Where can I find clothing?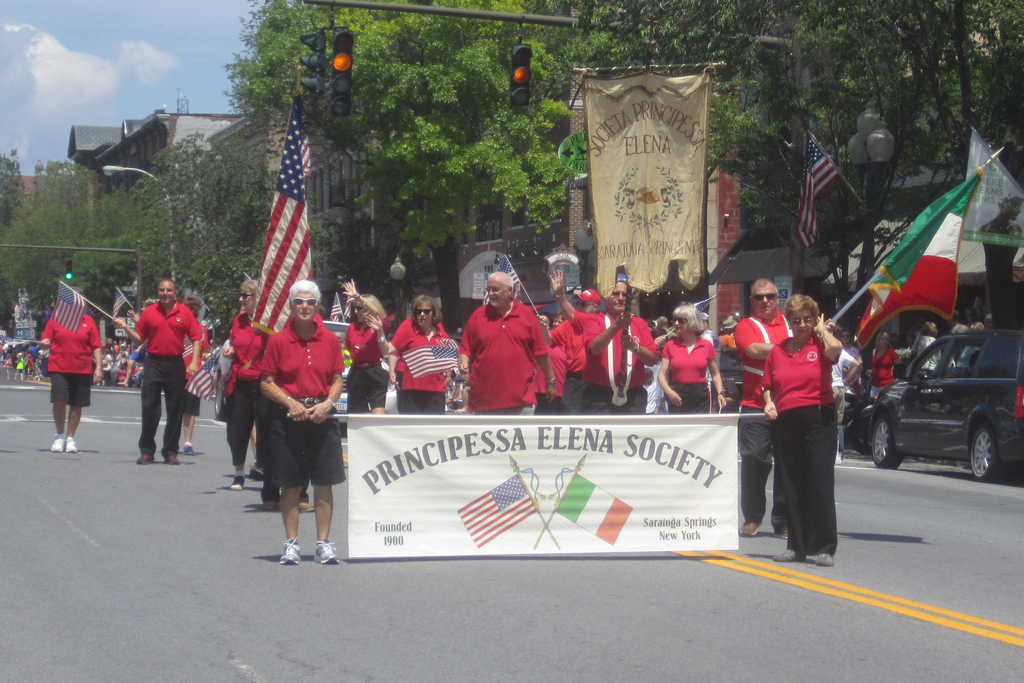
You can find it at [left=255, top=317, right=352, bottom=489].
